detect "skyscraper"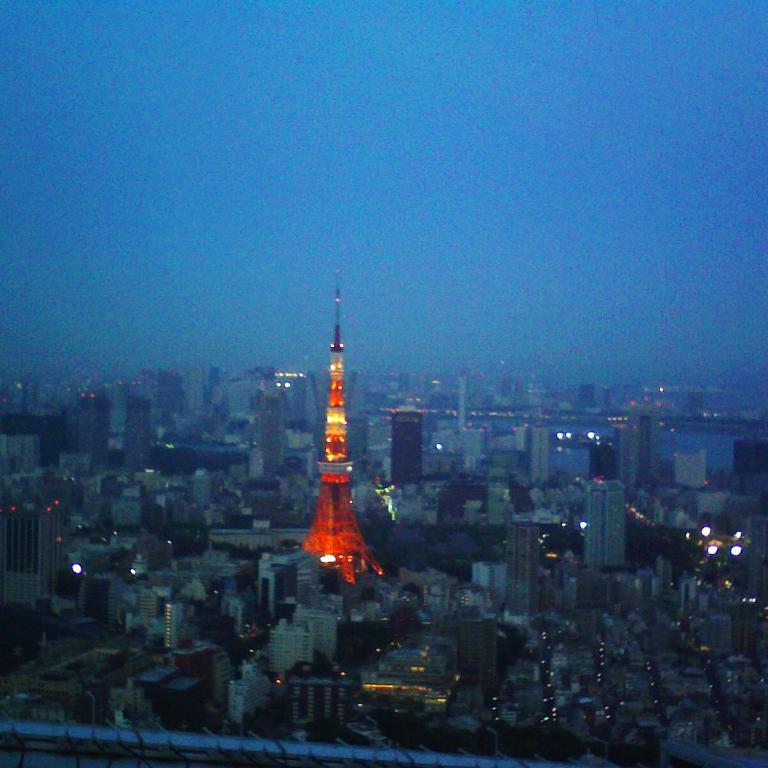
(300, 267, 376, 586)
